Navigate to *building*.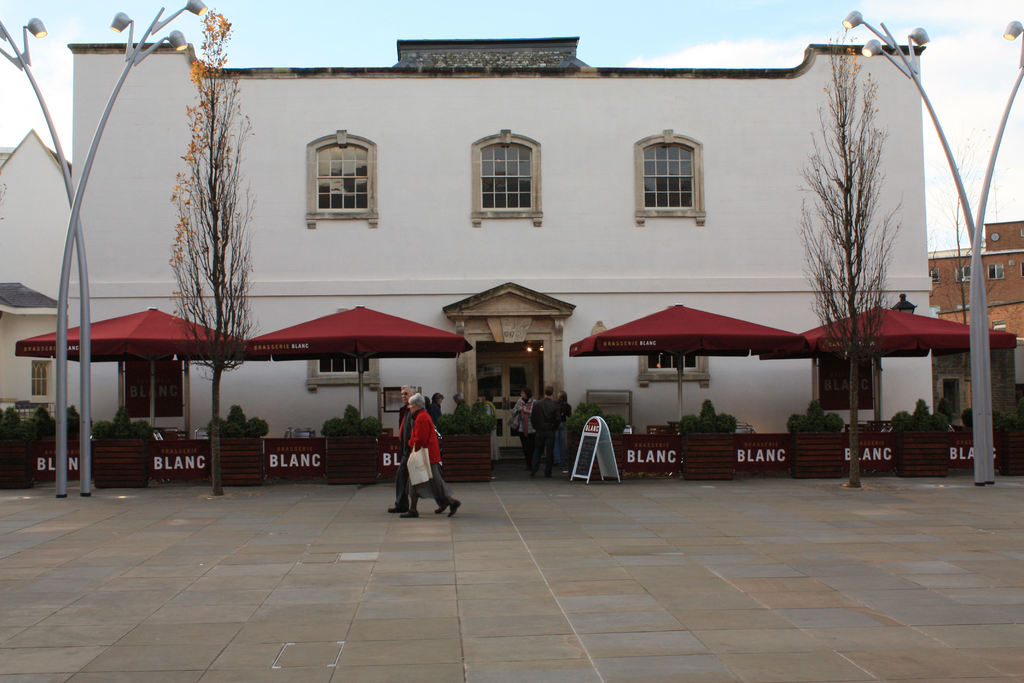
Navigation target: 925/219/1023/468.
